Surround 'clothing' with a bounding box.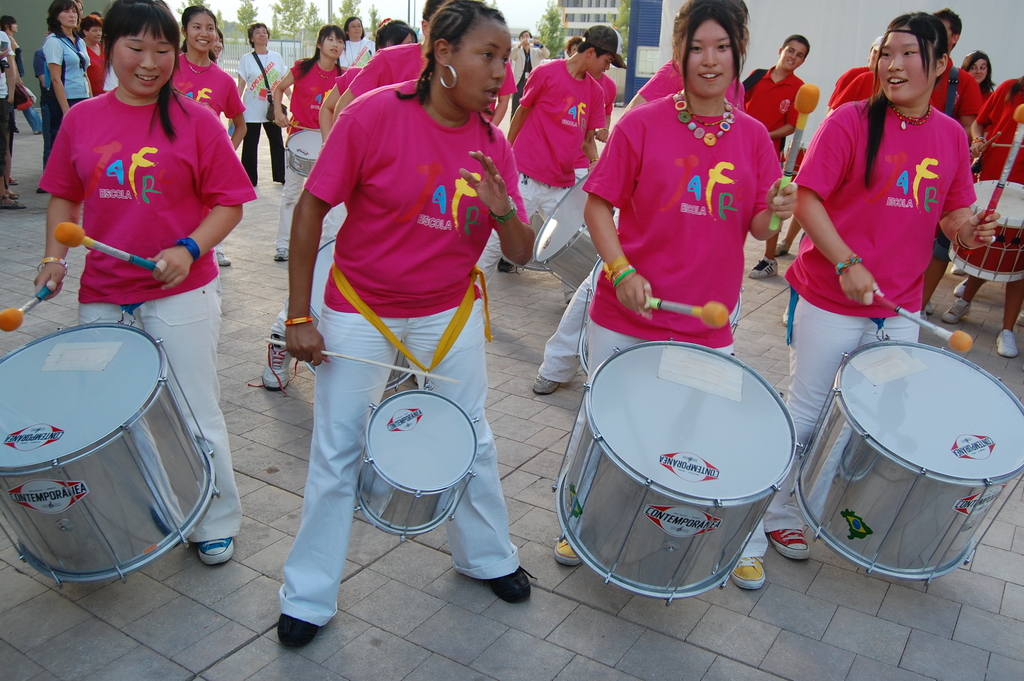
bbox=(828, 61, 876, 113).
